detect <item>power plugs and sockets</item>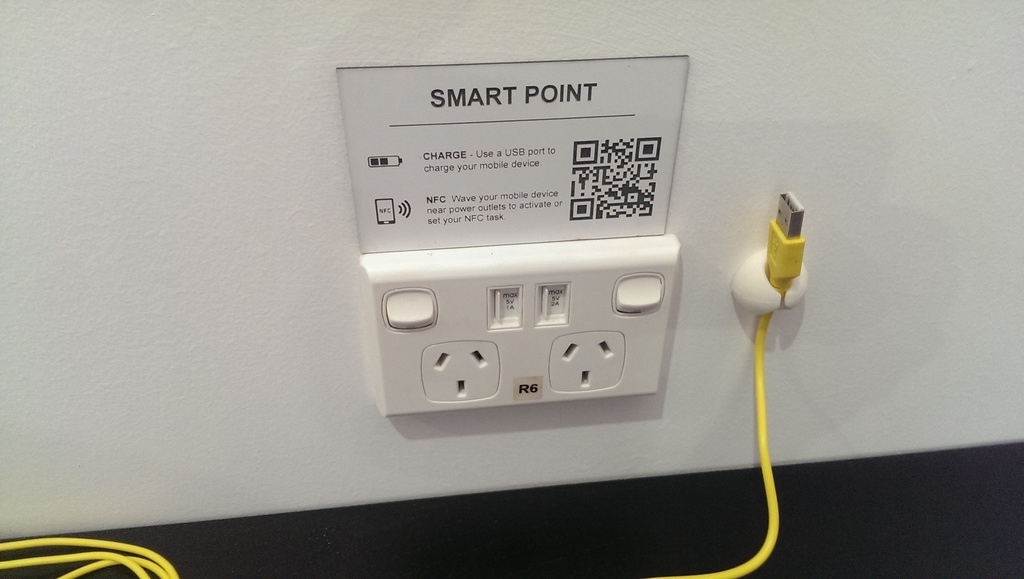
(763,191,806,306)
